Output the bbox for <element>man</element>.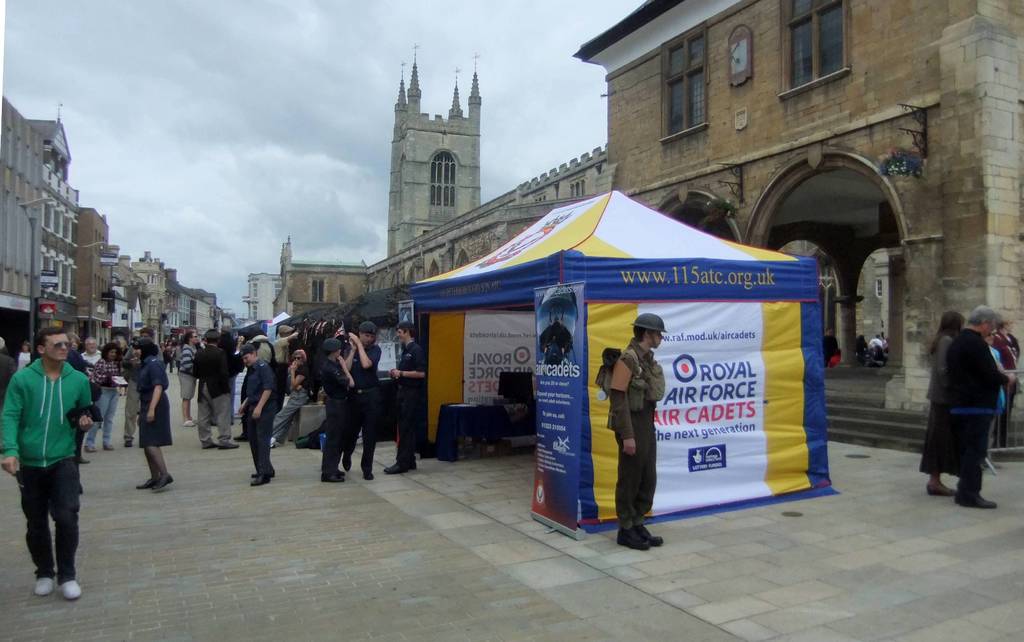
<region>270, 325, 299, 413</region>.
